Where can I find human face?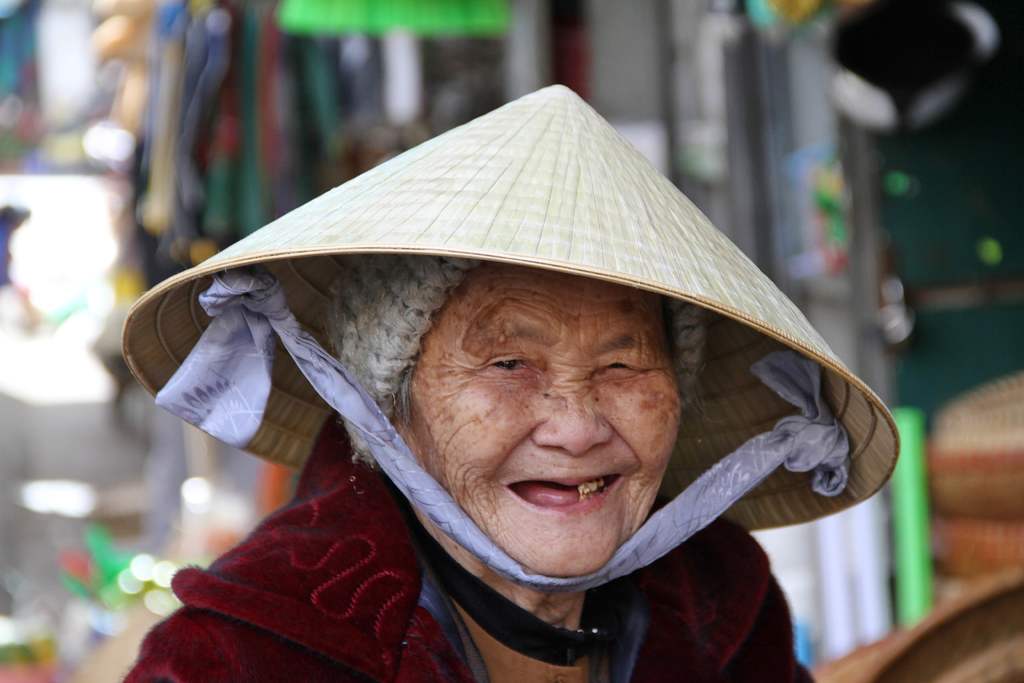
You can find it at (393, 260, 684, 578).
